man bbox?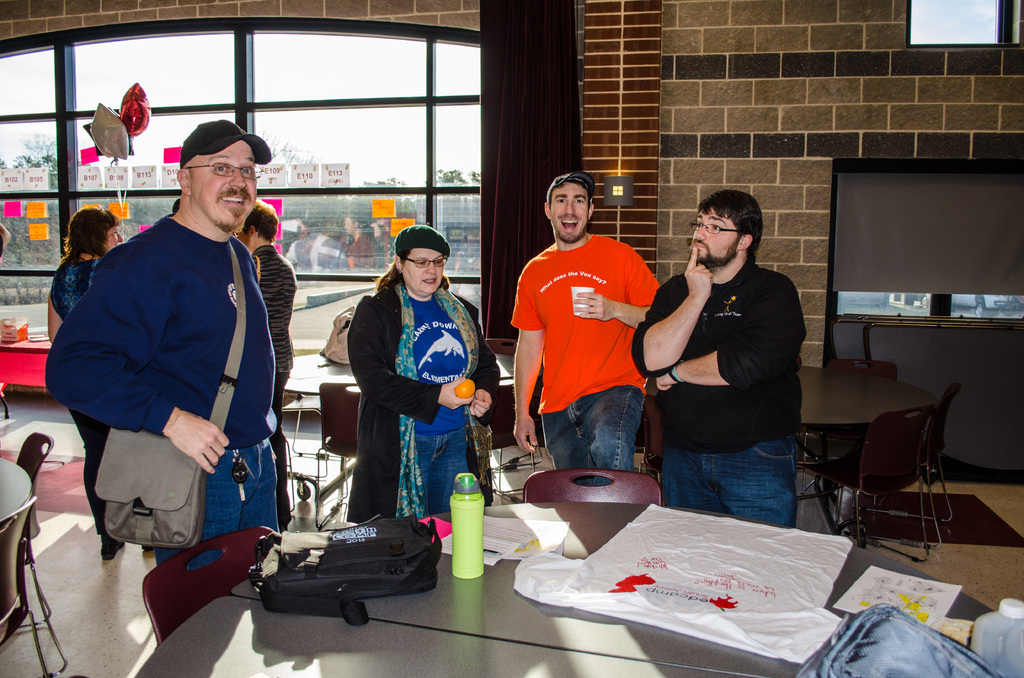
(505, 170, 642, 472)
